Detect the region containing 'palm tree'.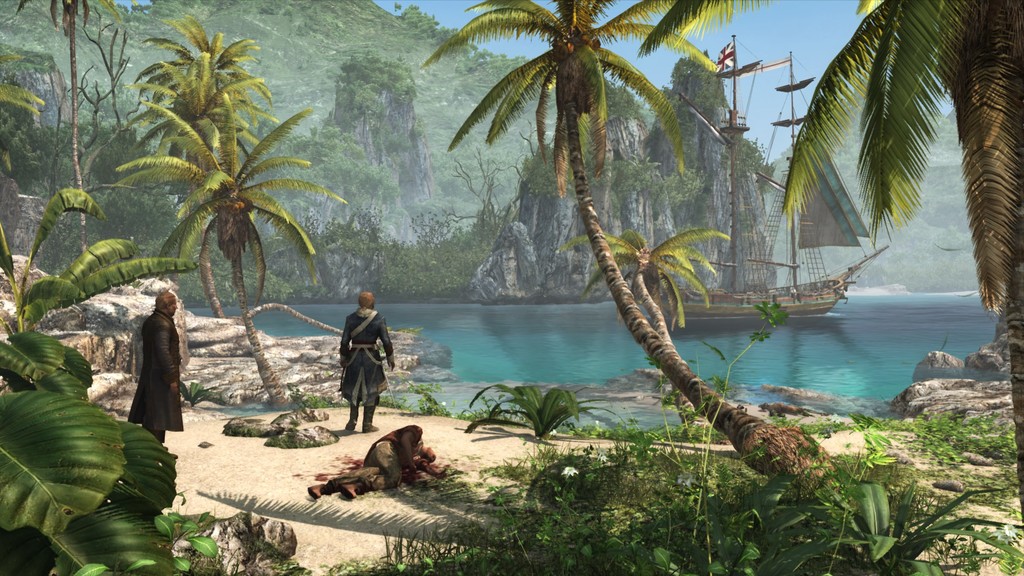
780/6/1011/357.
